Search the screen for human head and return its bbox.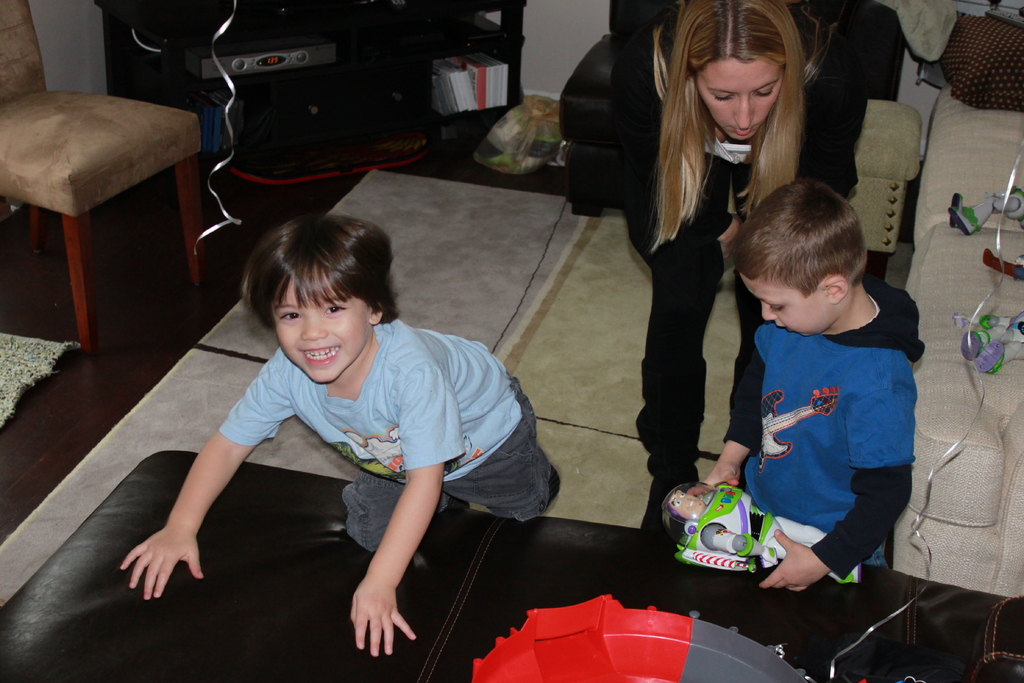
Found: l=683, t=0, r=797, b=143.
